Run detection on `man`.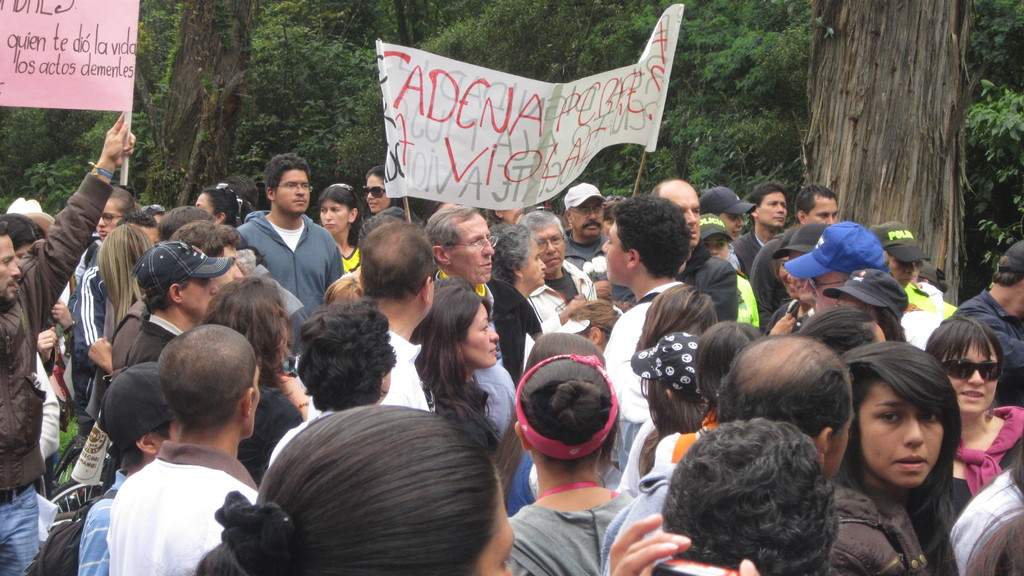
Result: (649, 180, 699, 272).
